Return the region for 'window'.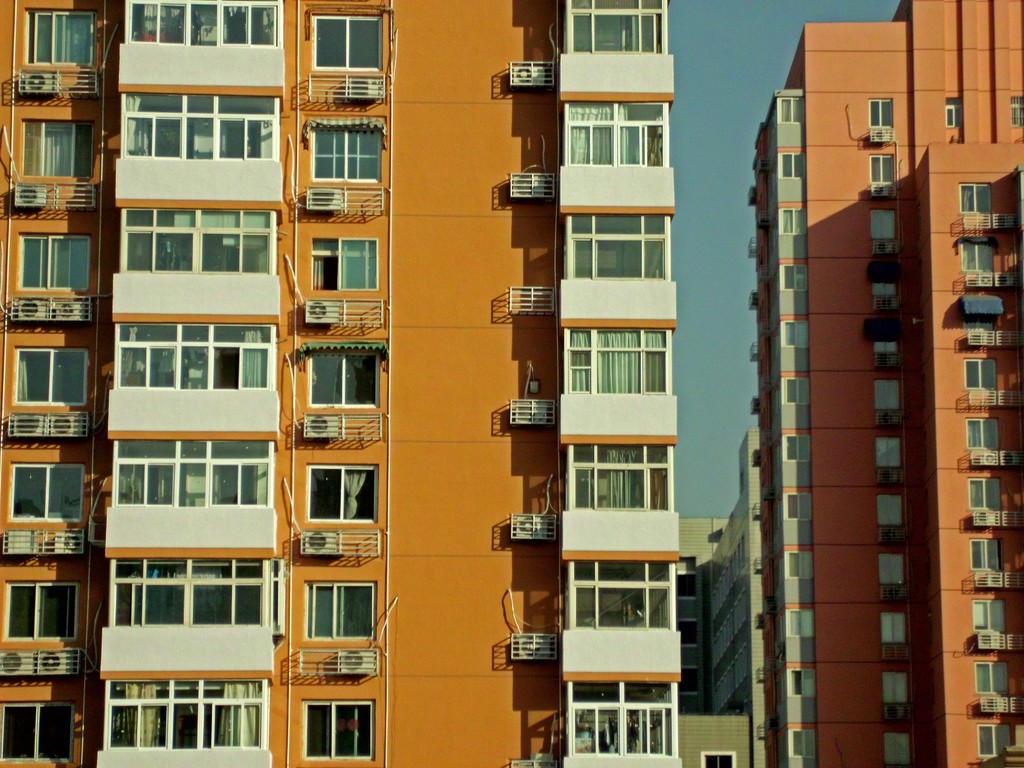
[x1=564, y1=441, x2=676, y2=514].
